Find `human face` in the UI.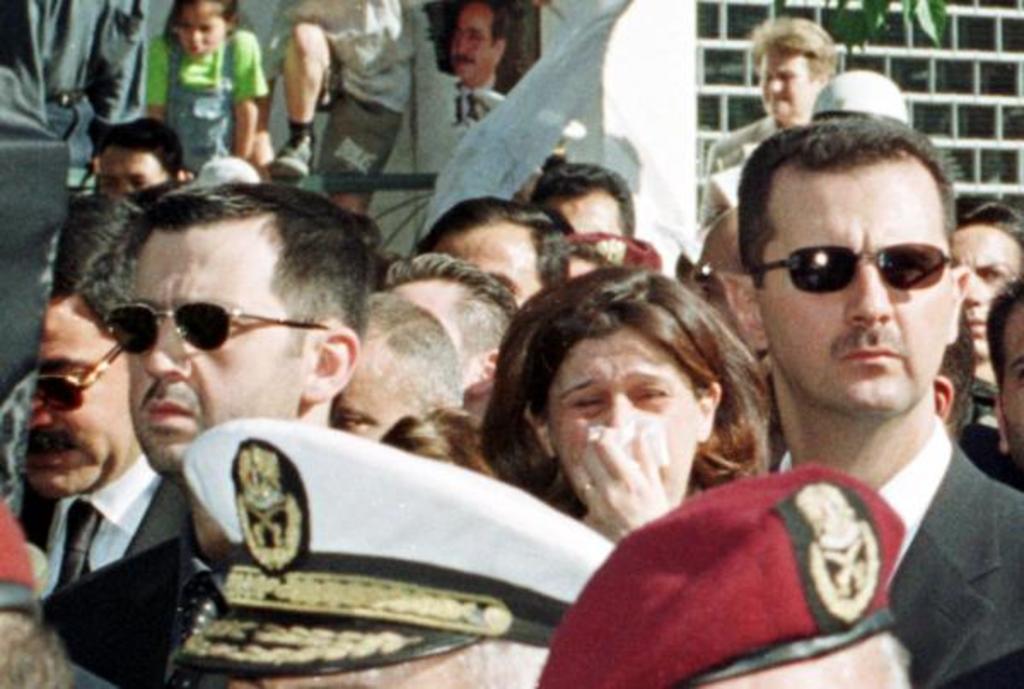
UI element at [x1=758, y1=51, x2=812, y2=119].
